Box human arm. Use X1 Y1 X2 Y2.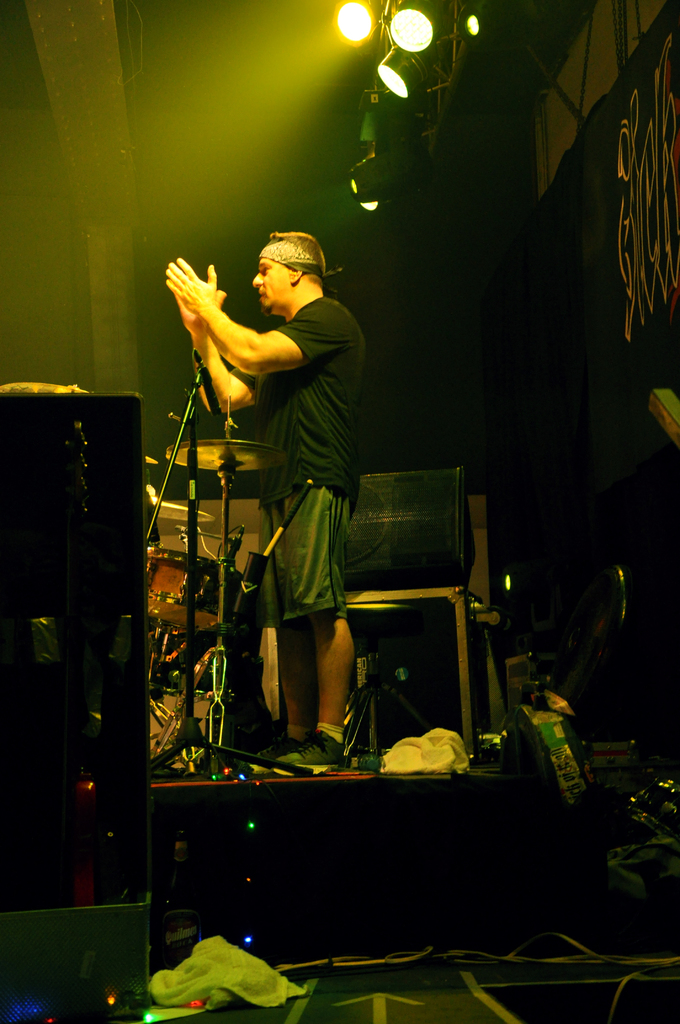
176 284 259 413.
